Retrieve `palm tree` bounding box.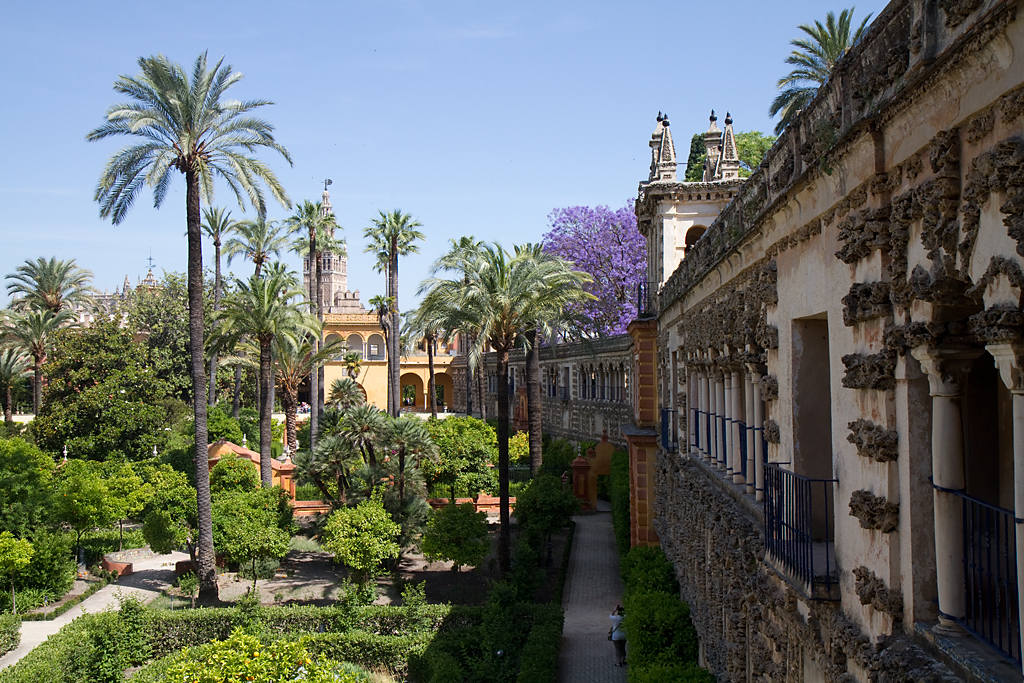
Bounding box: region(409, 233, 583, 559).
